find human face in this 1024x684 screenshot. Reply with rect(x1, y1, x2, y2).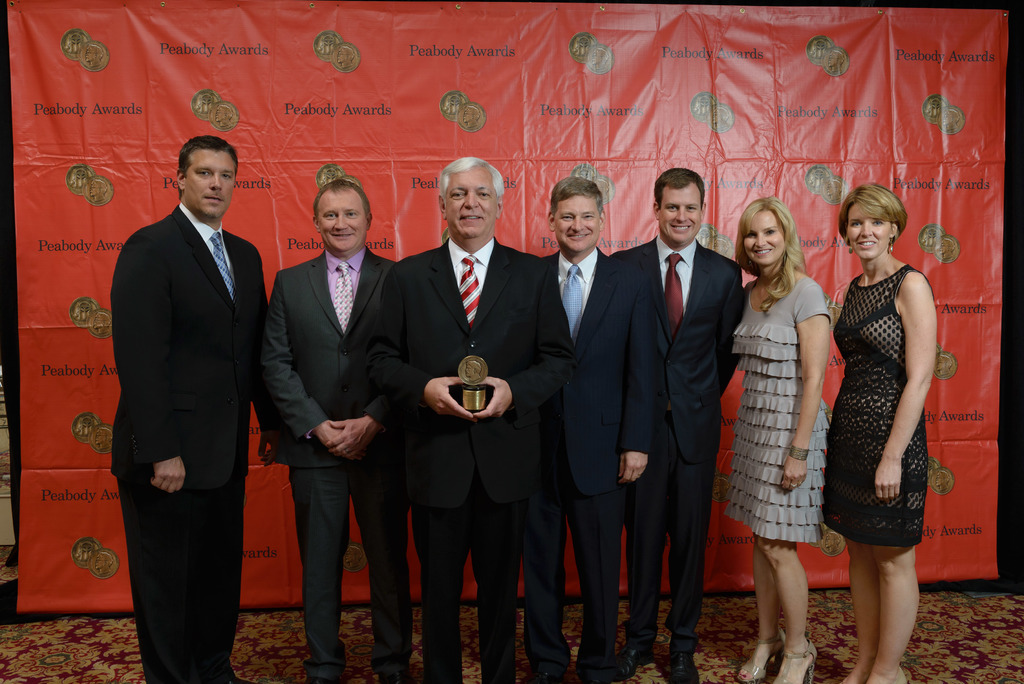
rect(848, 207, 890, 254).
